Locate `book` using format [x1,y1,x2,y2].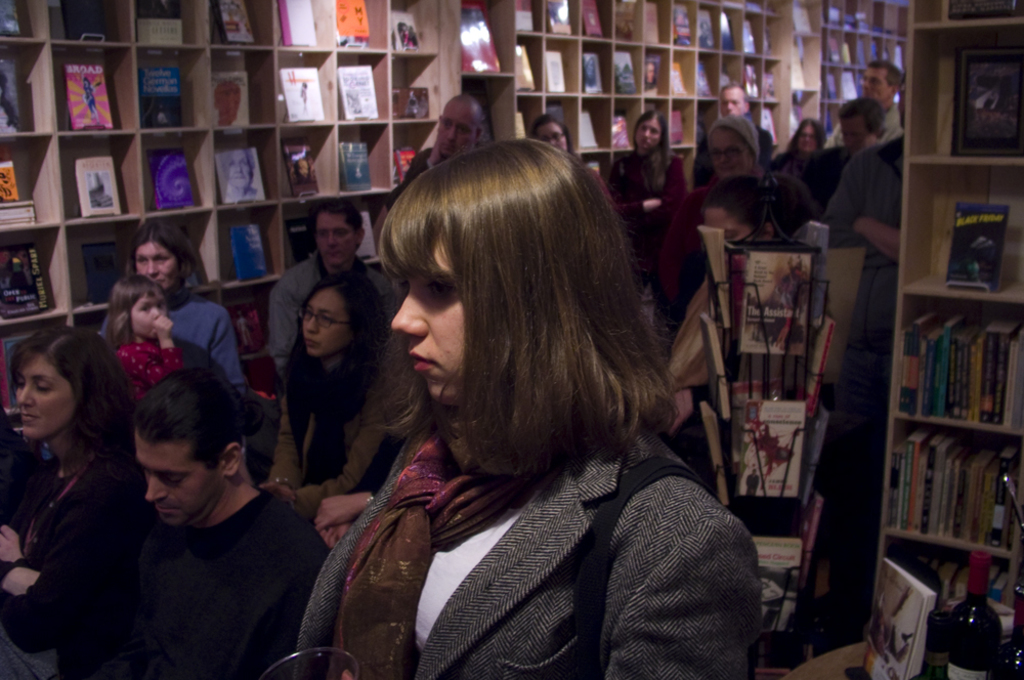
[719,5,742,49].
